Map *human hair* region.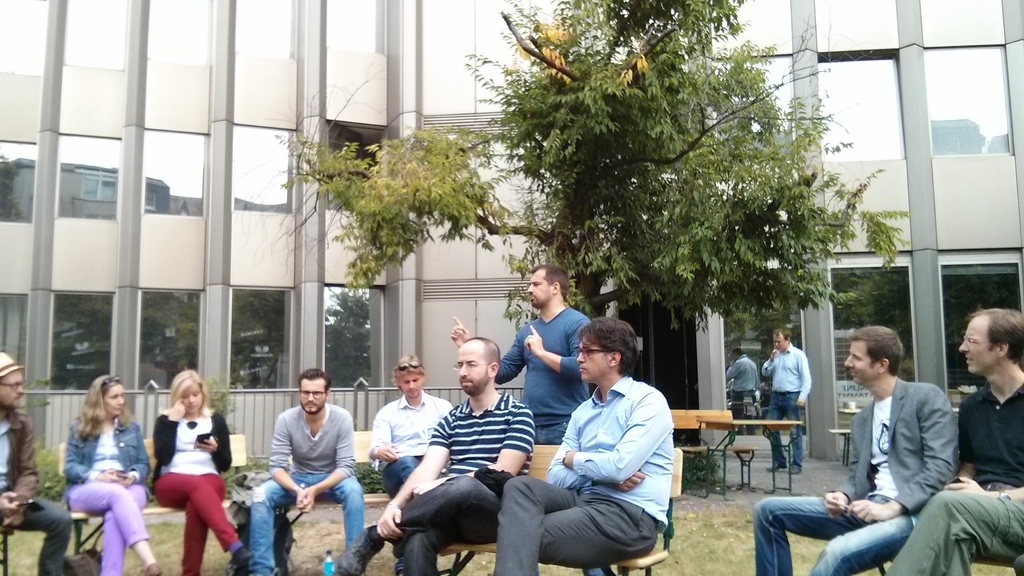
Mapped to region(168, 365, 207, 415).
